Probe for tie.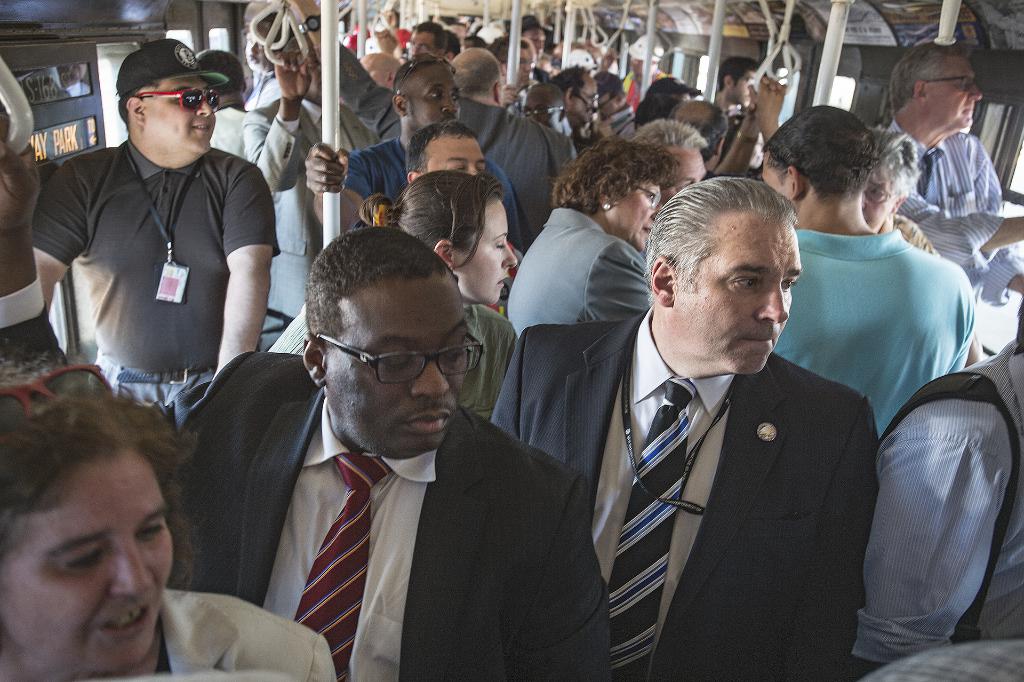
Probe result: 924:146:945:215.
